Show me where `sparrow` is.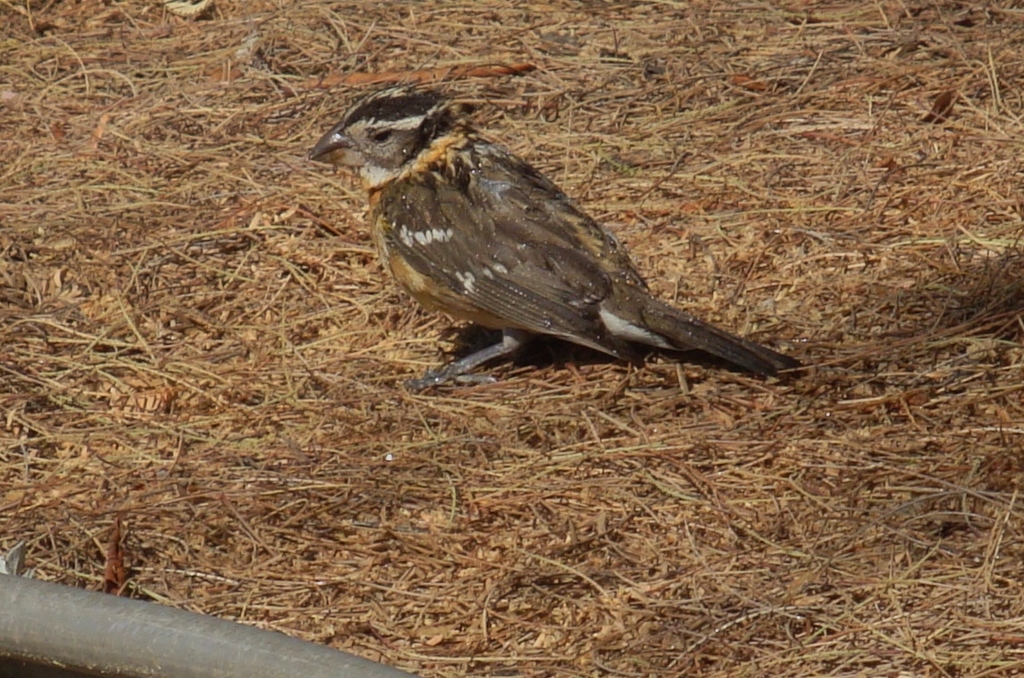
`sparrow` is at detection(307, 86, 811, 380).
